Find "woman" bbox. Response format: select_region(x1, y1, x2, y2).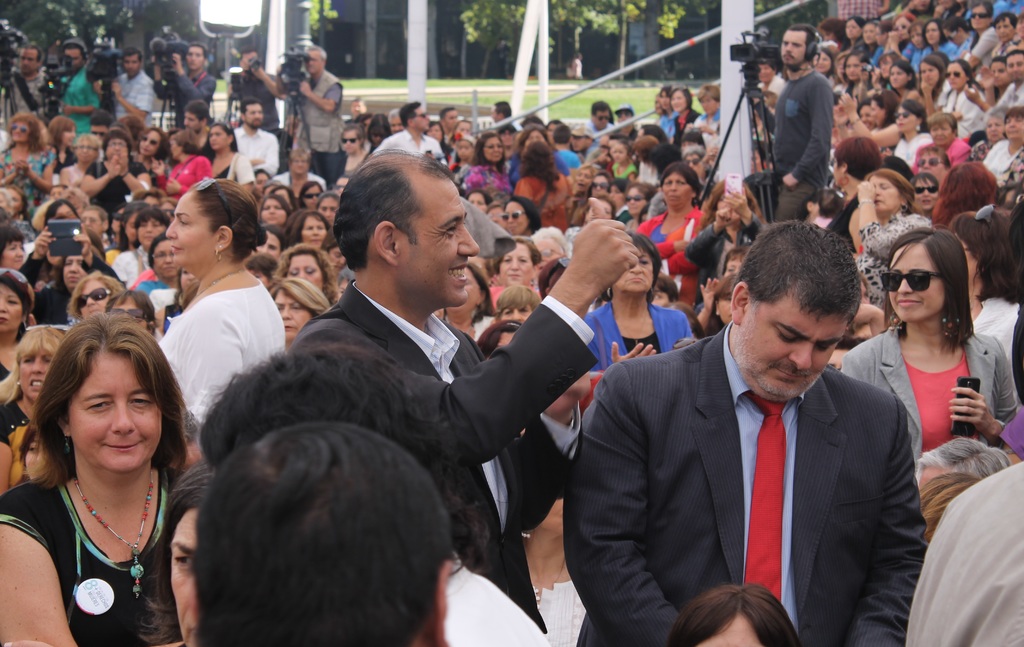
select_region(438, 257, 493, 339).
